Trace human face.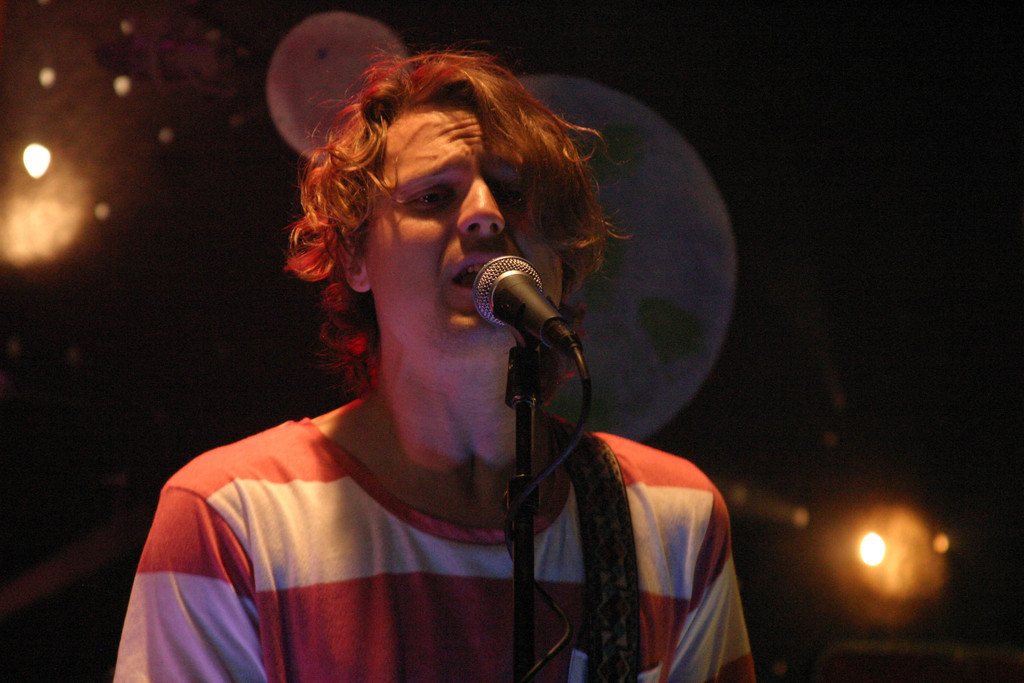
Traced to 367 108 560 345.
